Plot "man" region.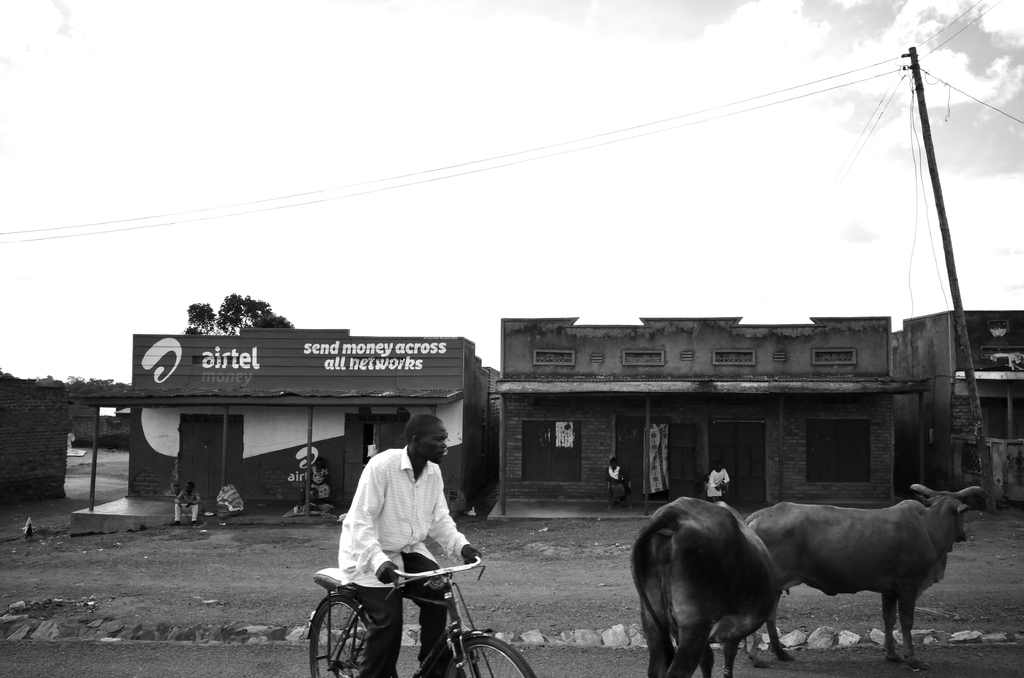
Plotted at 705 459 729 501.
